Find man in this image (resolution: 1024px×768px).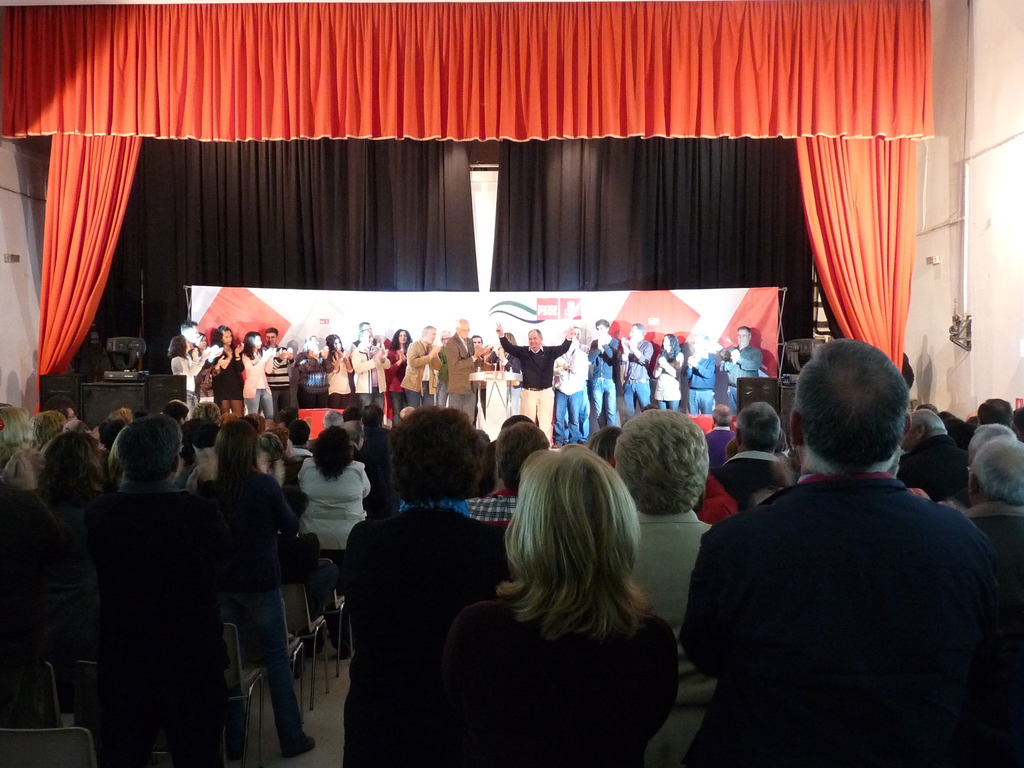
<box>444,319,492,424</box>.
